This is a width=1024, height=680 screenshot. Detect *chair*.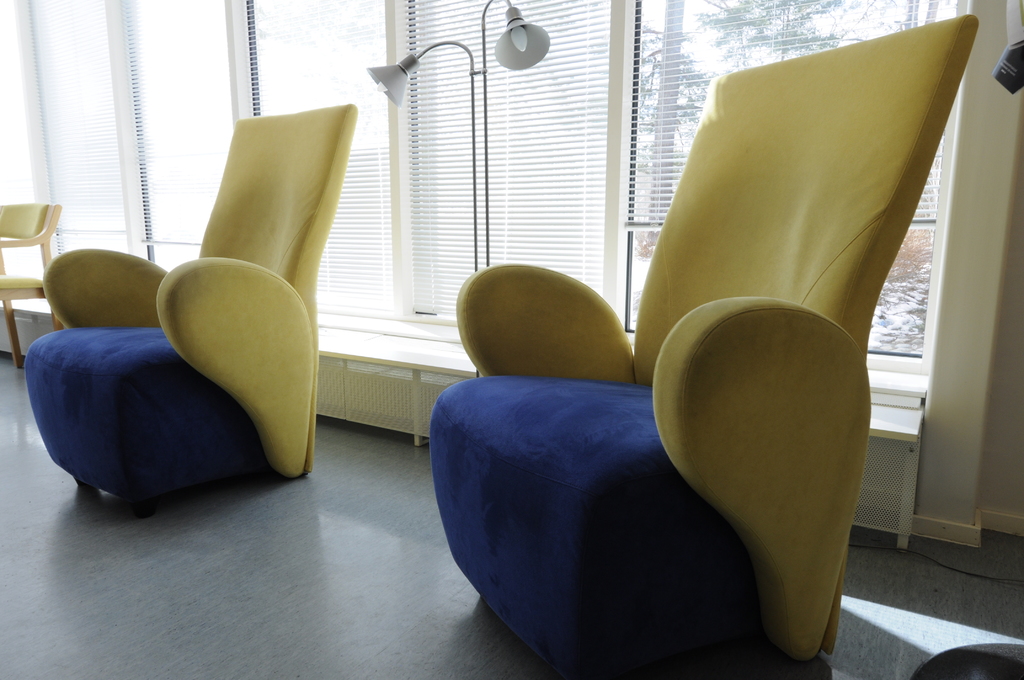
box=[56, 133, 369, 533].
